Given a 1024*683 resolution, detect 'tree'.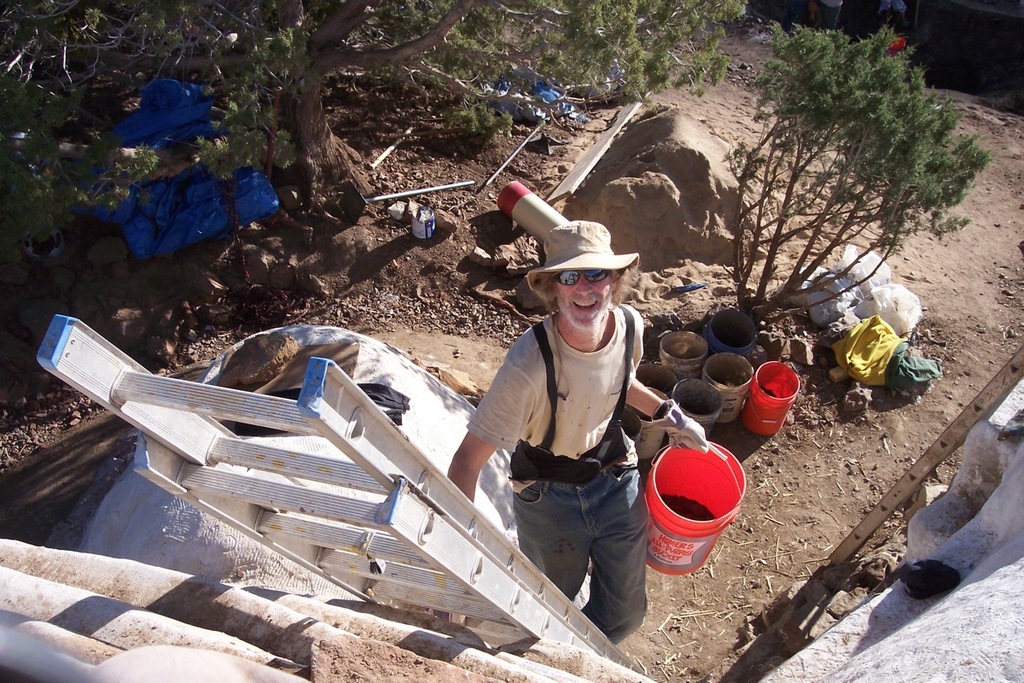
detection(0, 0, 748, 206).
